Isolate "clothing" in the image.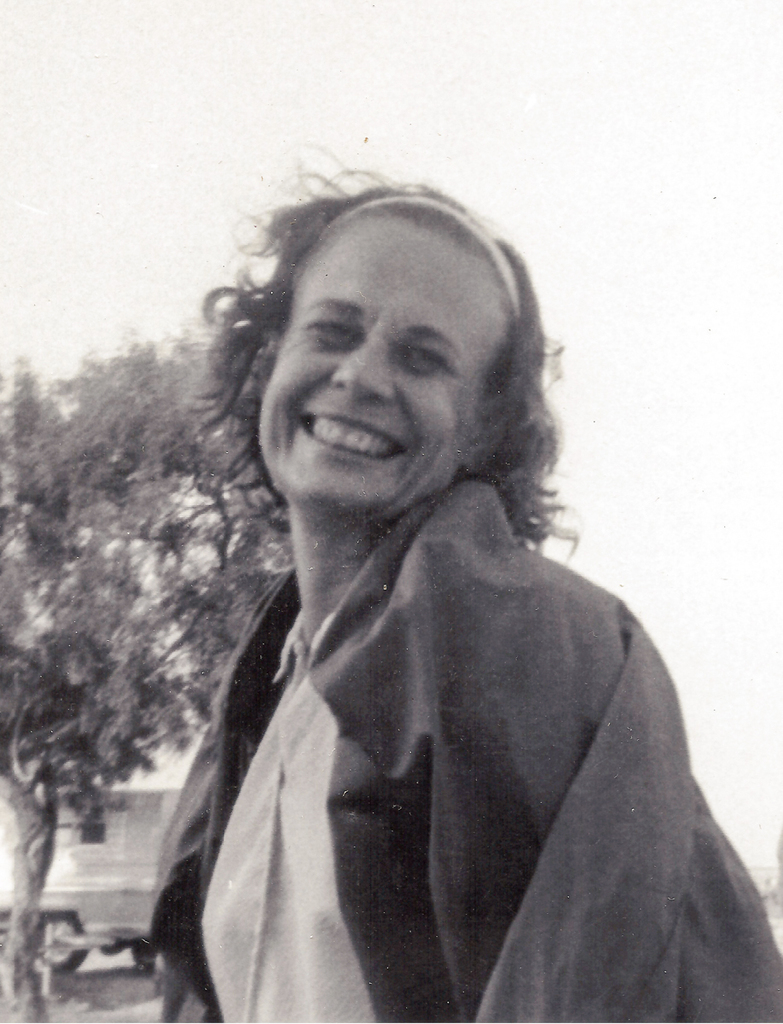
Isolated region: left=146, top=479, right=782, bottom=1023.
